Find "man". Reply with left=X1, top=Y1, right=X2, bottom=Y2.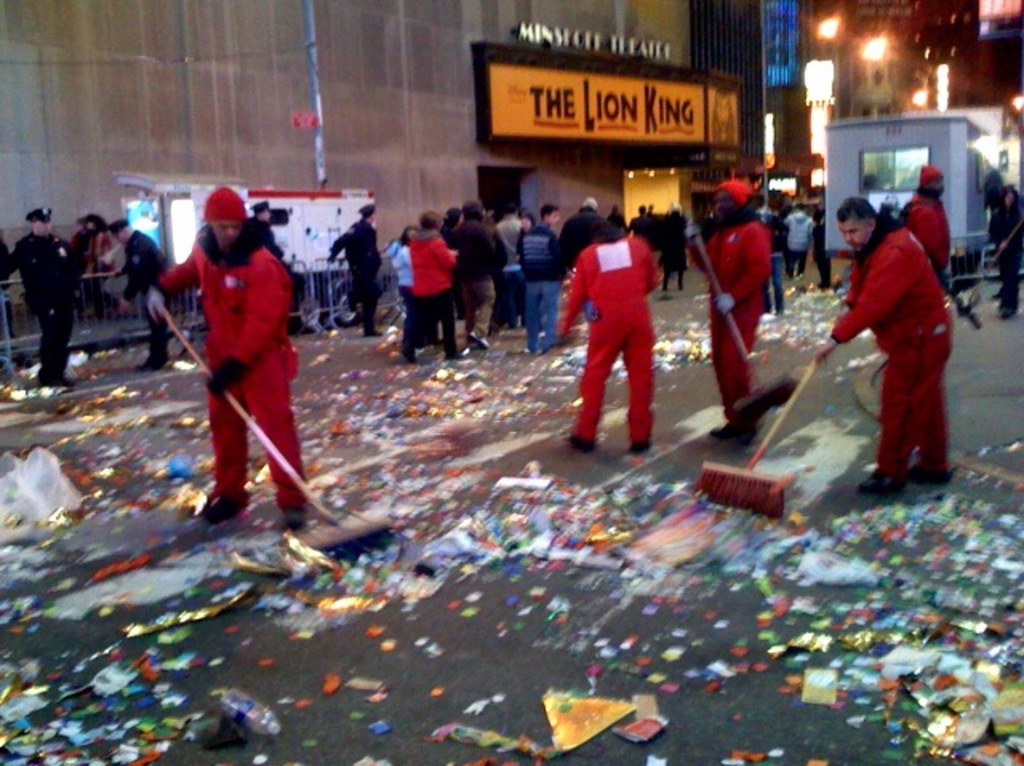
left=778, top=205, right=811, bottom=277.
